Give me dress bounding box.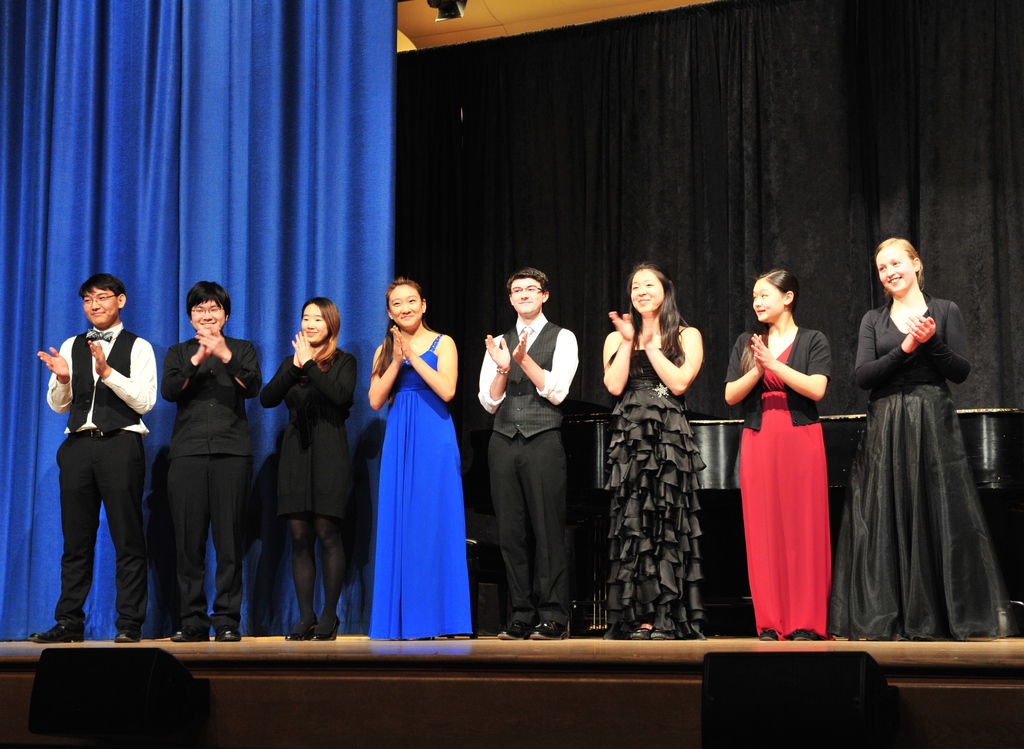
365, 332, 473, 640.
